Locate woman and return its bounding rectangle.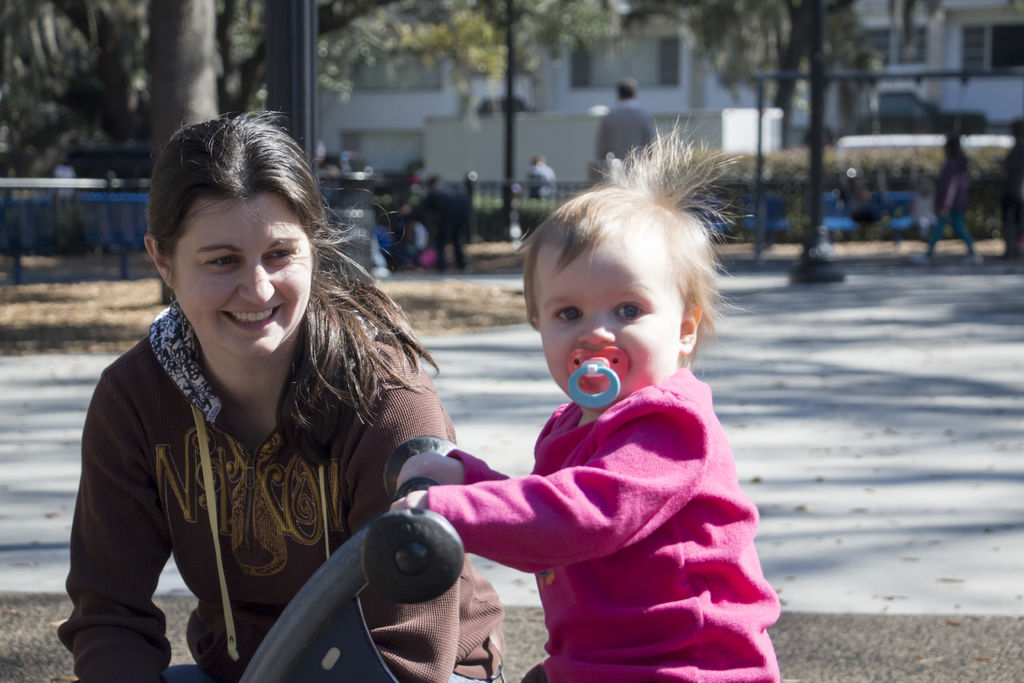
locate(58, 114, 479, 682).
